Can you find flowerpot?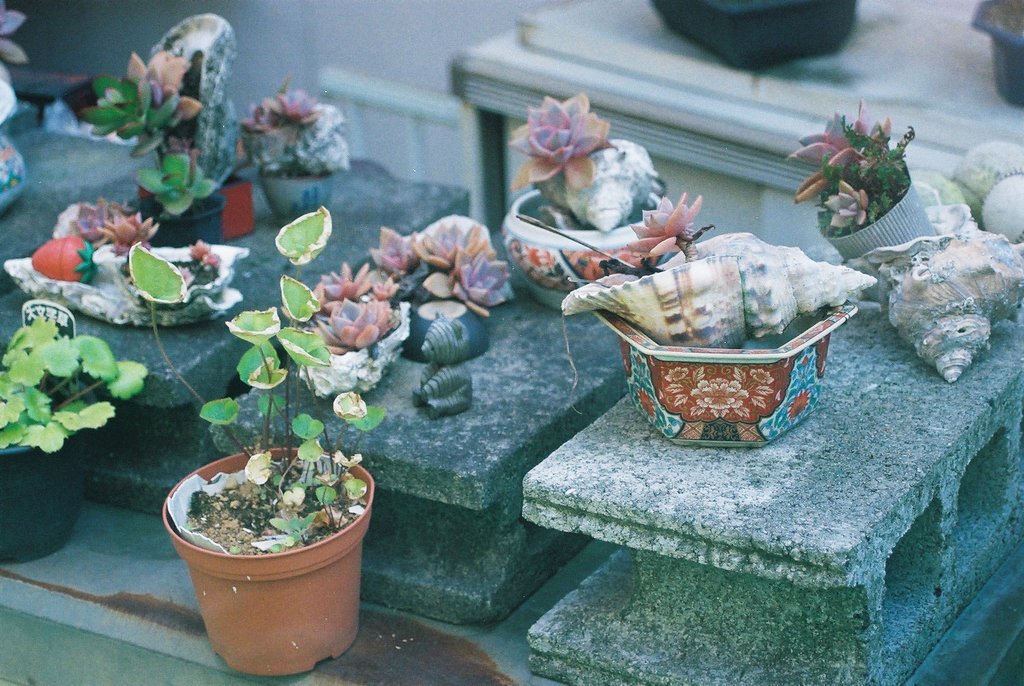
Yes, bounding box: x1=0 y1=377 x2=99 y2=568.
